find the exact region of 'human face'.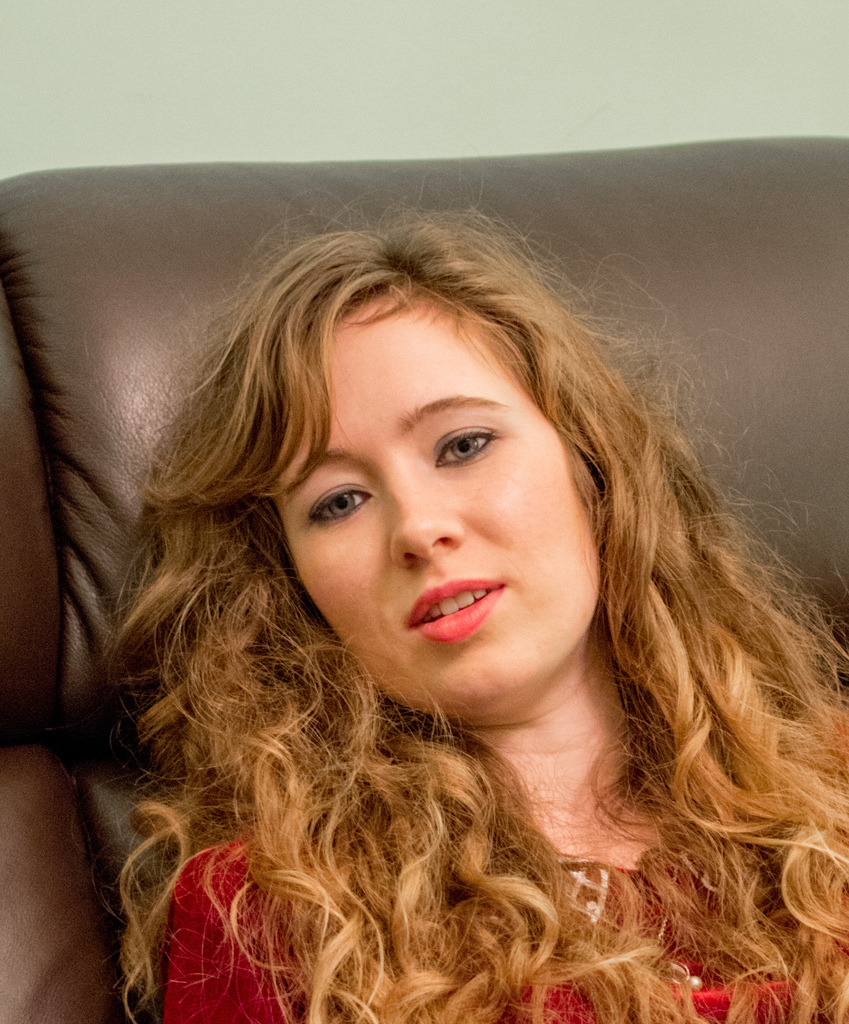
Exact region: x1=259 y1=284 x2=604 y2=714.
